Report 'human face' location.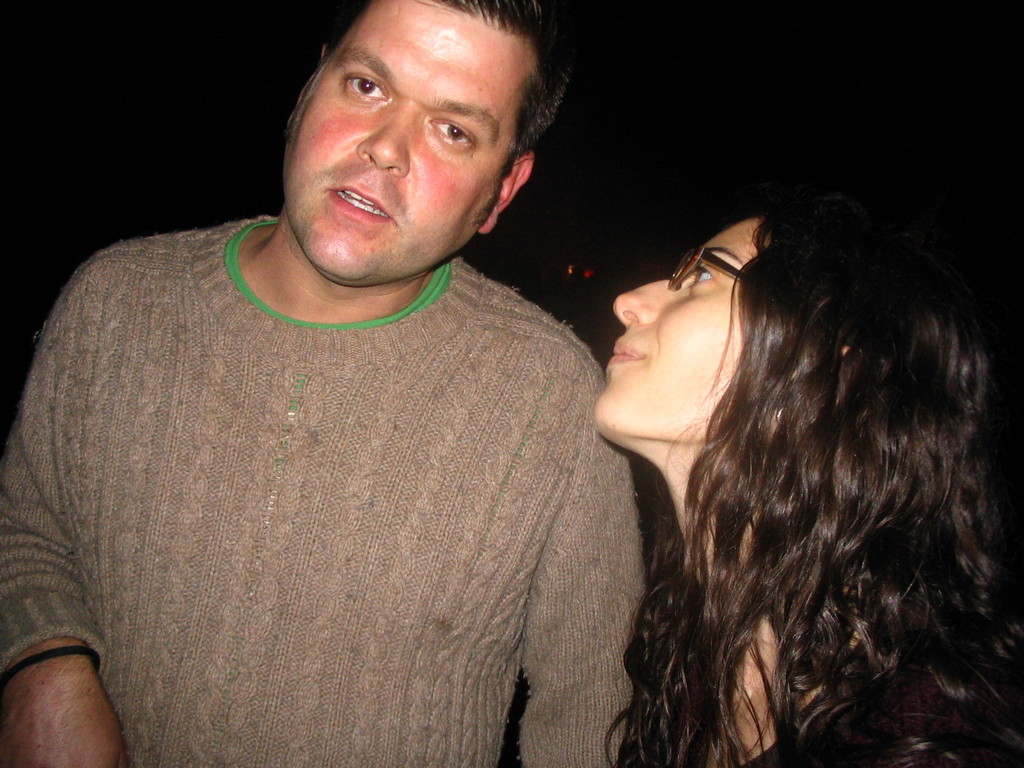
Report: 596 222 753 423.
